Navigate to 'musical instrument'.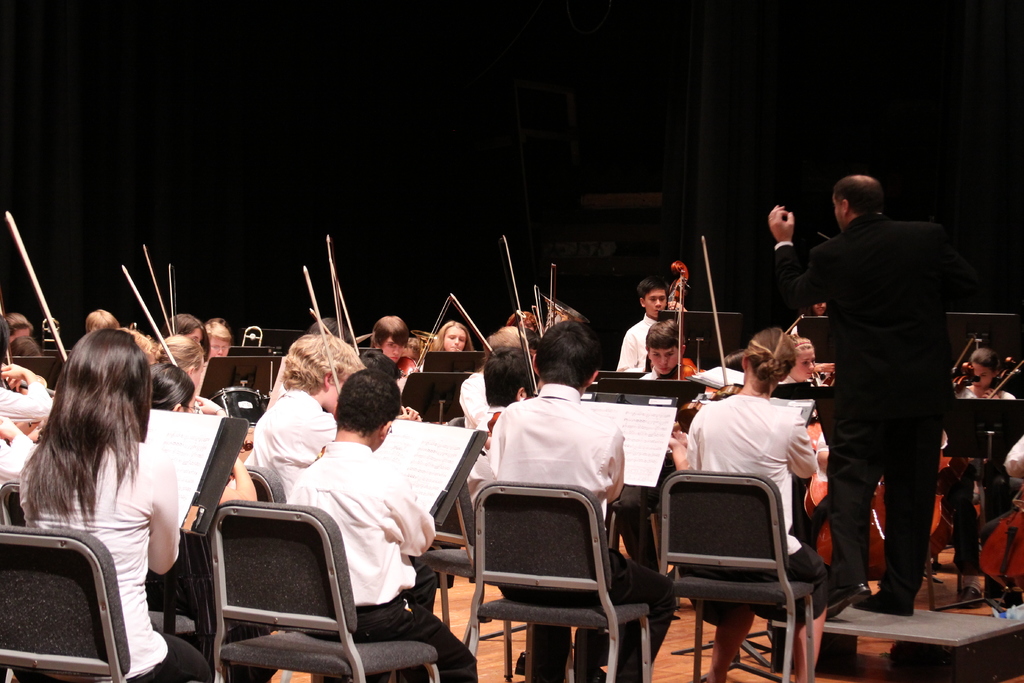
Navigation target: l=821, t=342, r=977, b=583.
